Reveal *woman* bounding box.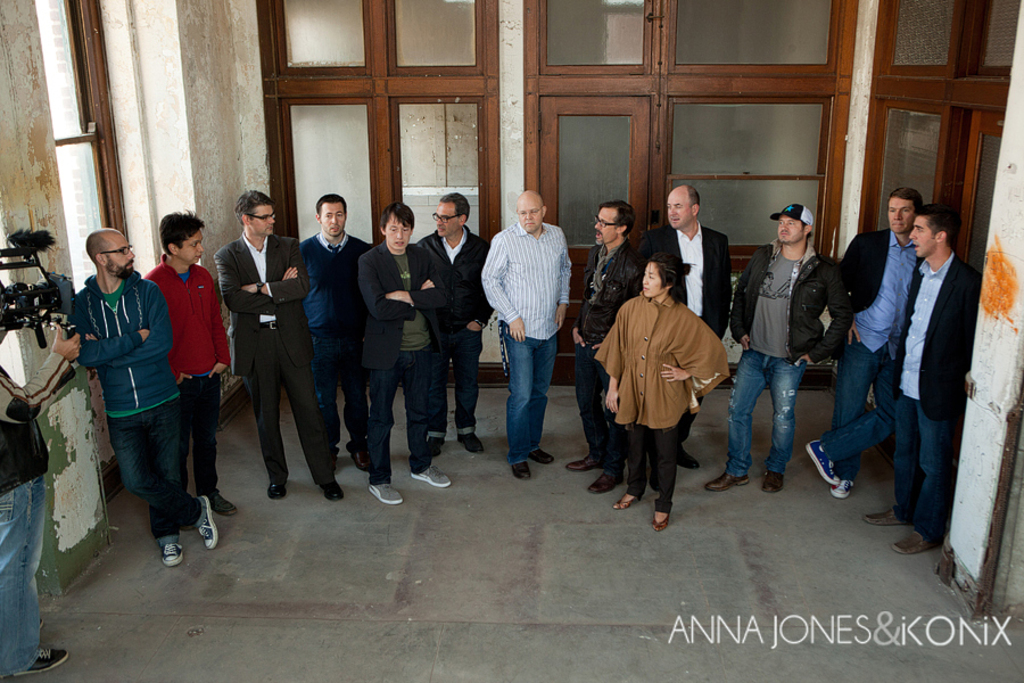
Revealed: bbox(611, 238, 734, 544).
